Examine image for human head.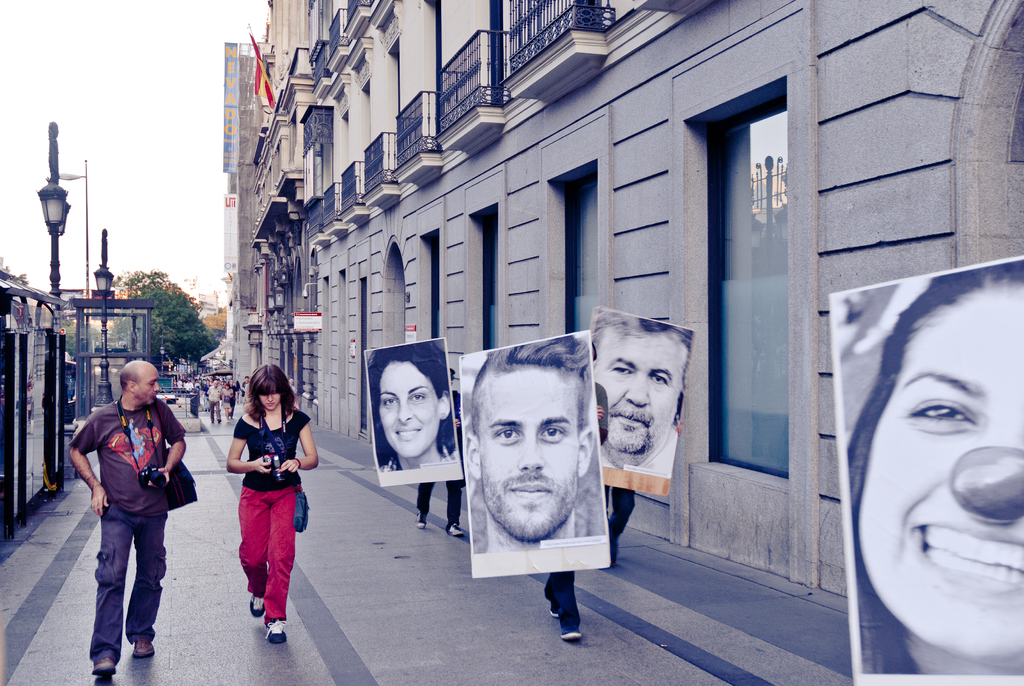
Examination result: 469/341/594/541.
